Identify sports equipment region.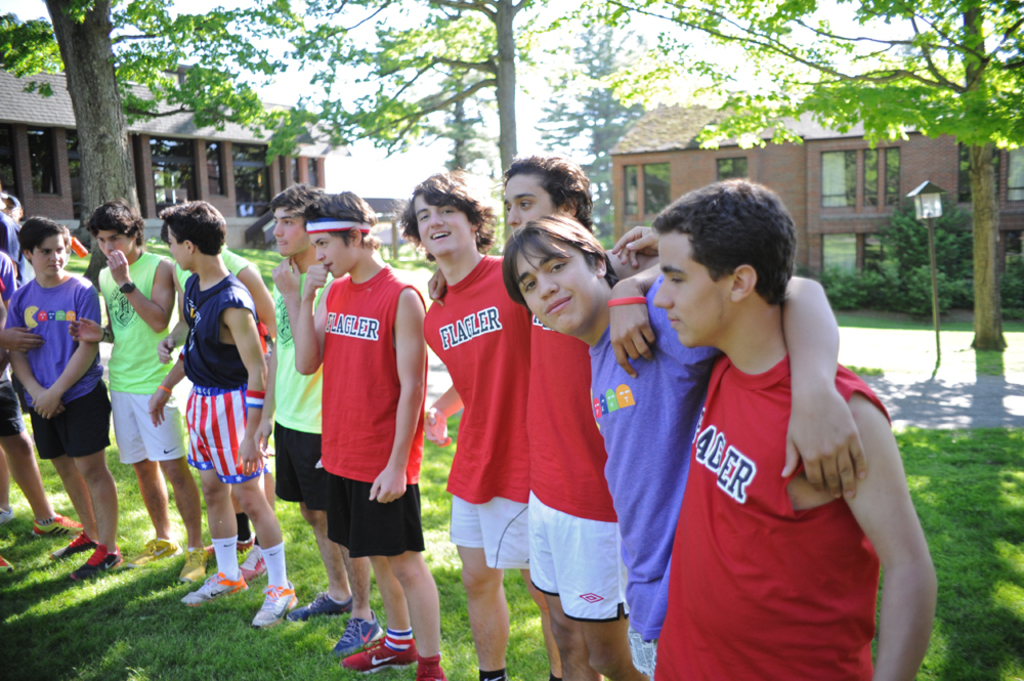
Region: bbox=(183, 577, 246, 604).
